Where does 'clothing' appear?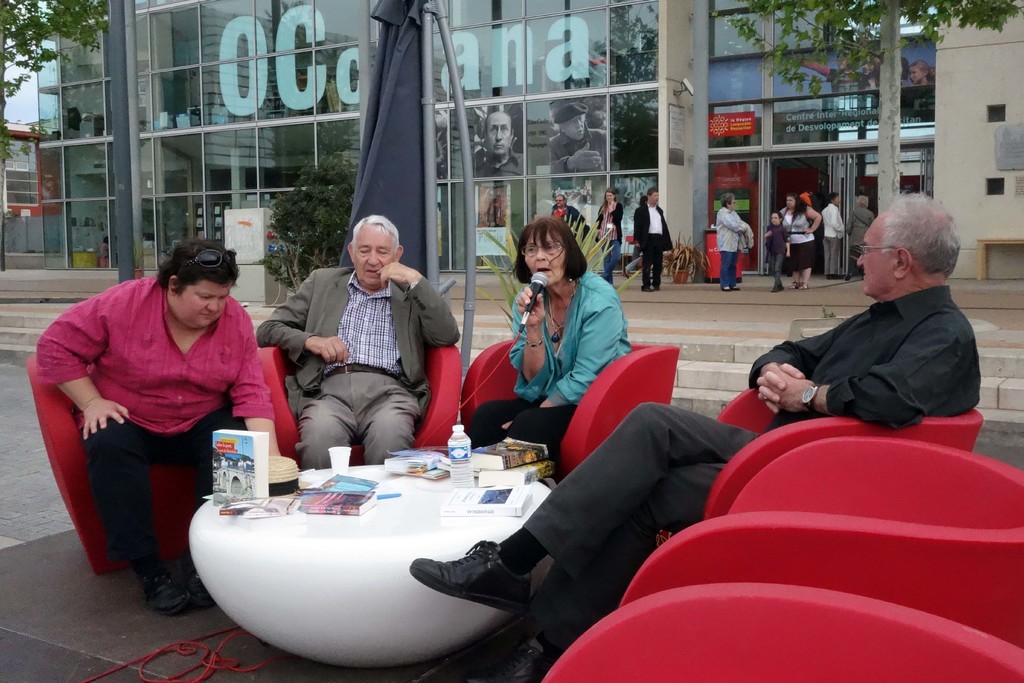
Appears at (48, 259, 271, 582).
